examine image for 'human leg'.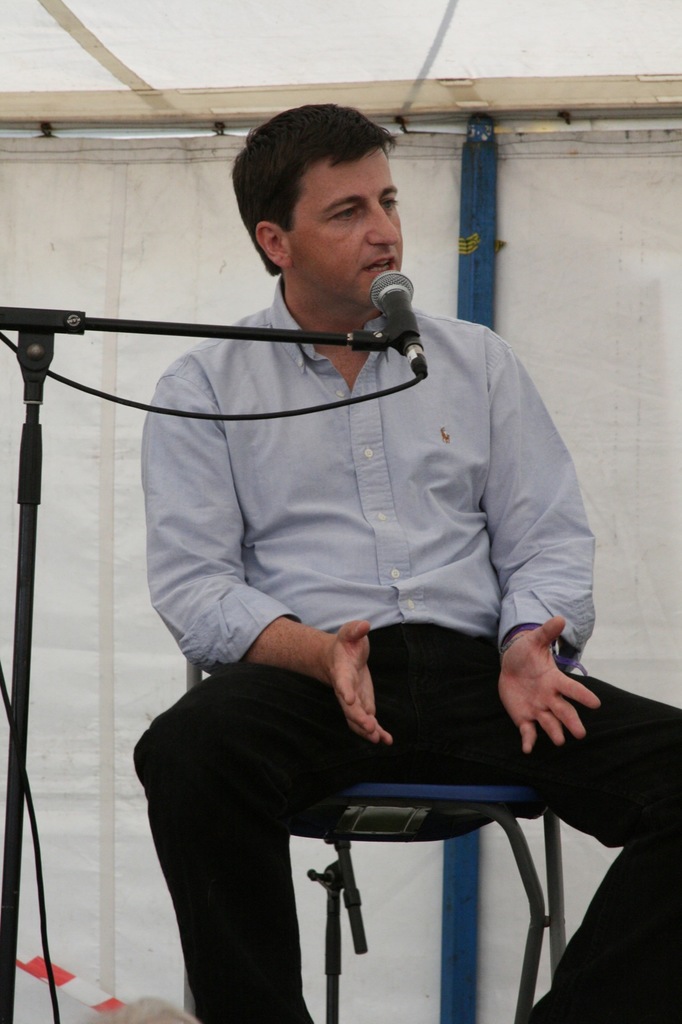
Examination result: x1=131 y1=658 x2=419 y2=1023.
